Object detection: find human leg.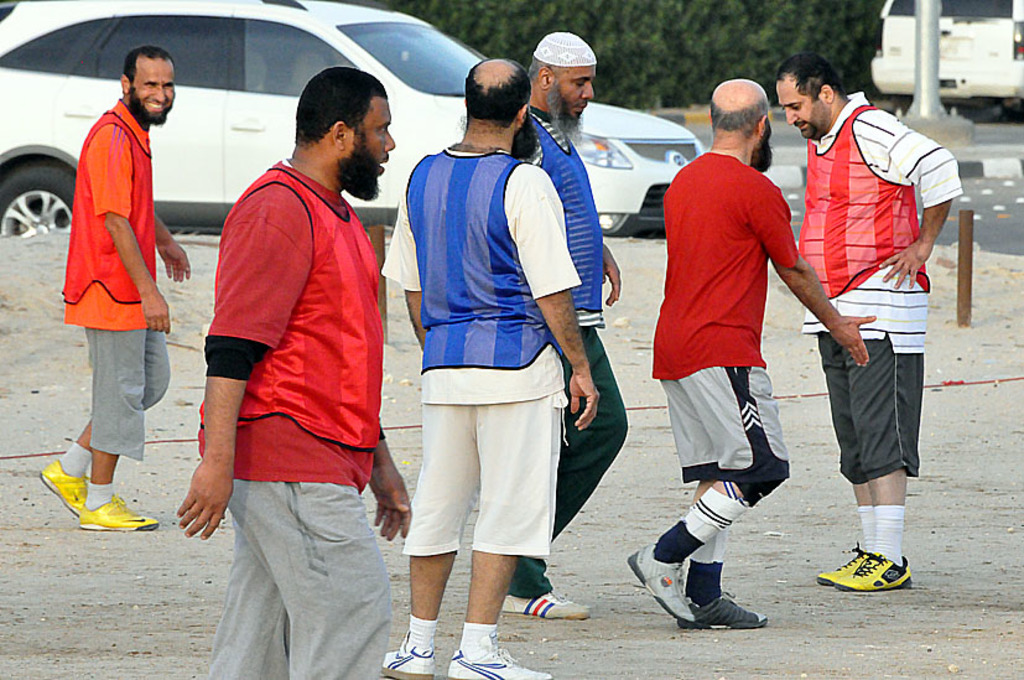
Rect(631, 363, 792, 617).
